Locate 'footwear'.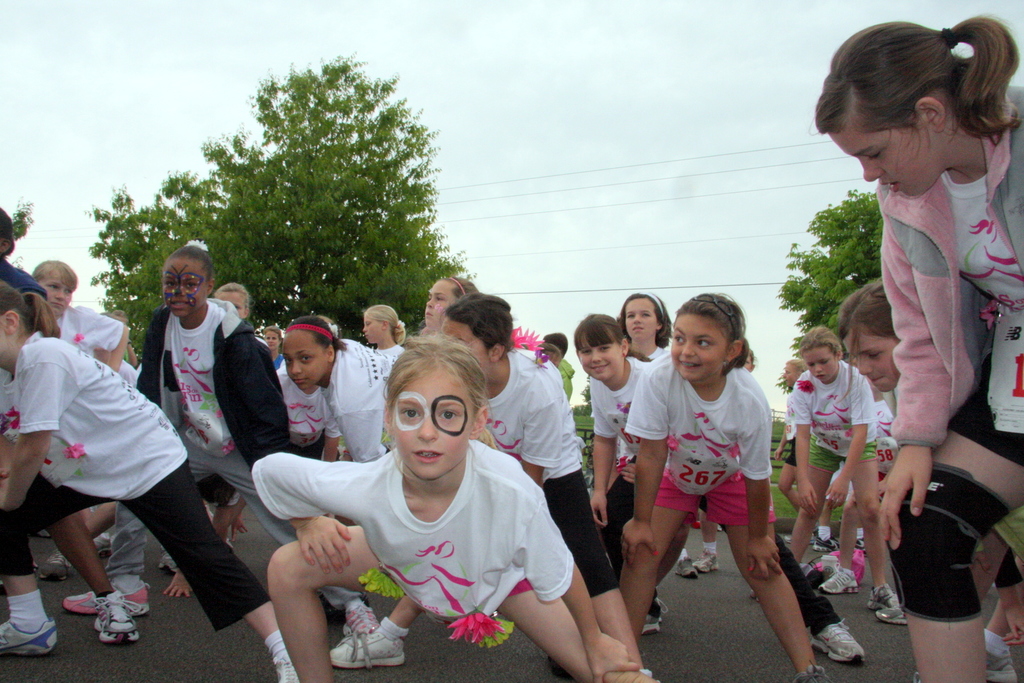
Bounding box: rect(328, 627, 402, 664).
